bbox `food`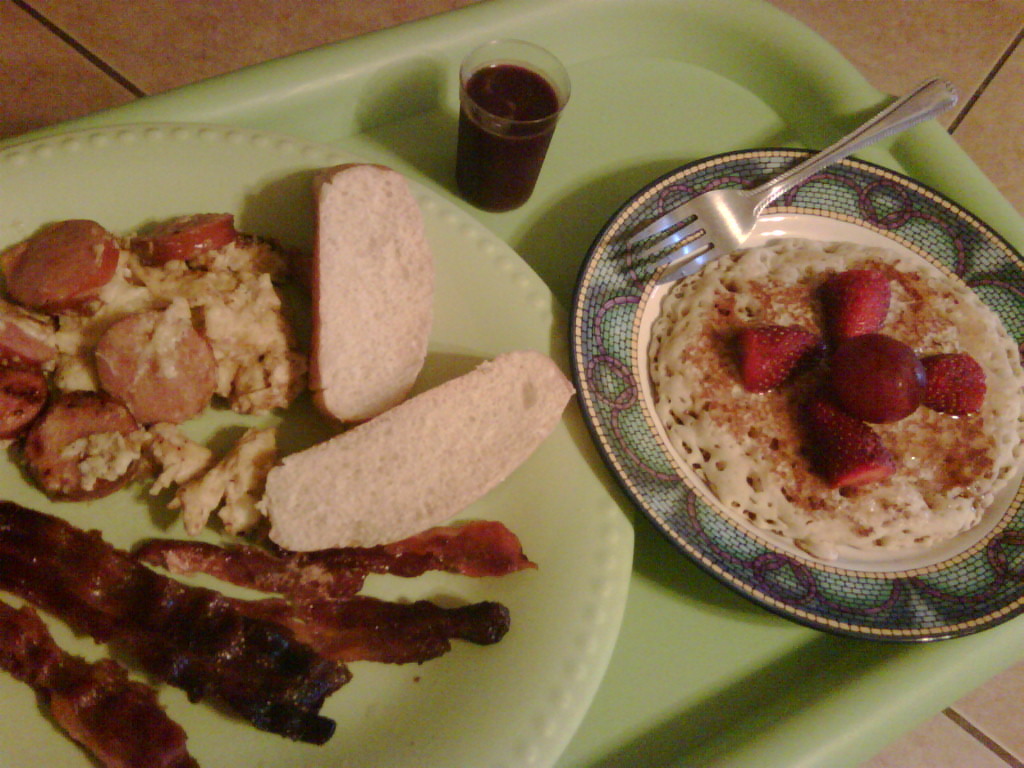
309:162:433:431
